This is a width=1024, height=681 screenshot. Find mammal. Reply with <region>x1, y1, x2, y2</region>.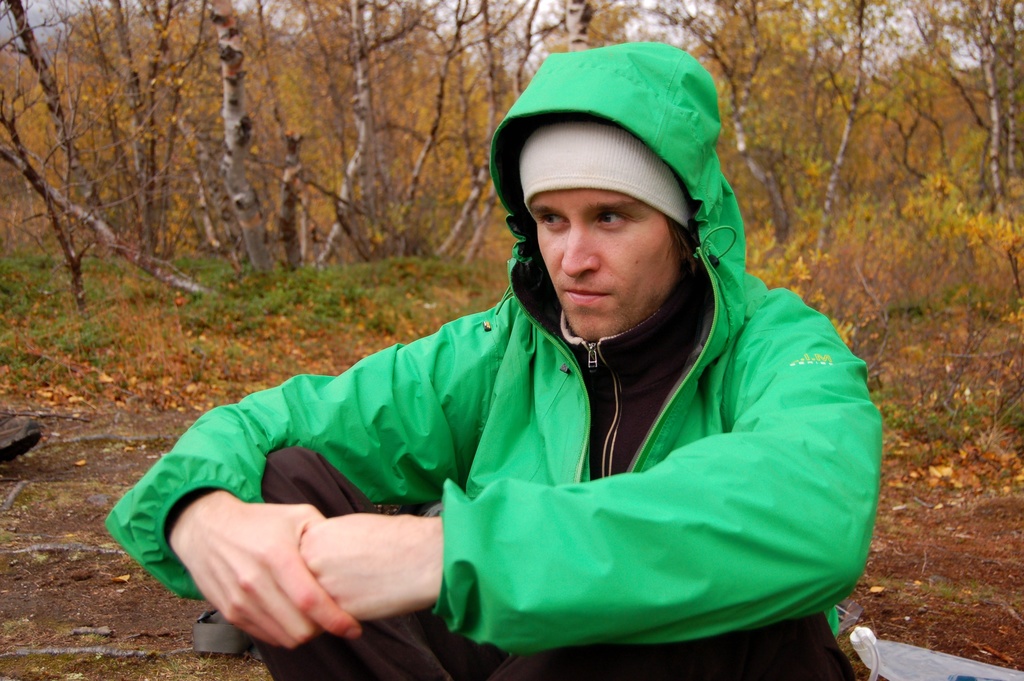
<region>135, 29, 902, 680</region>.
